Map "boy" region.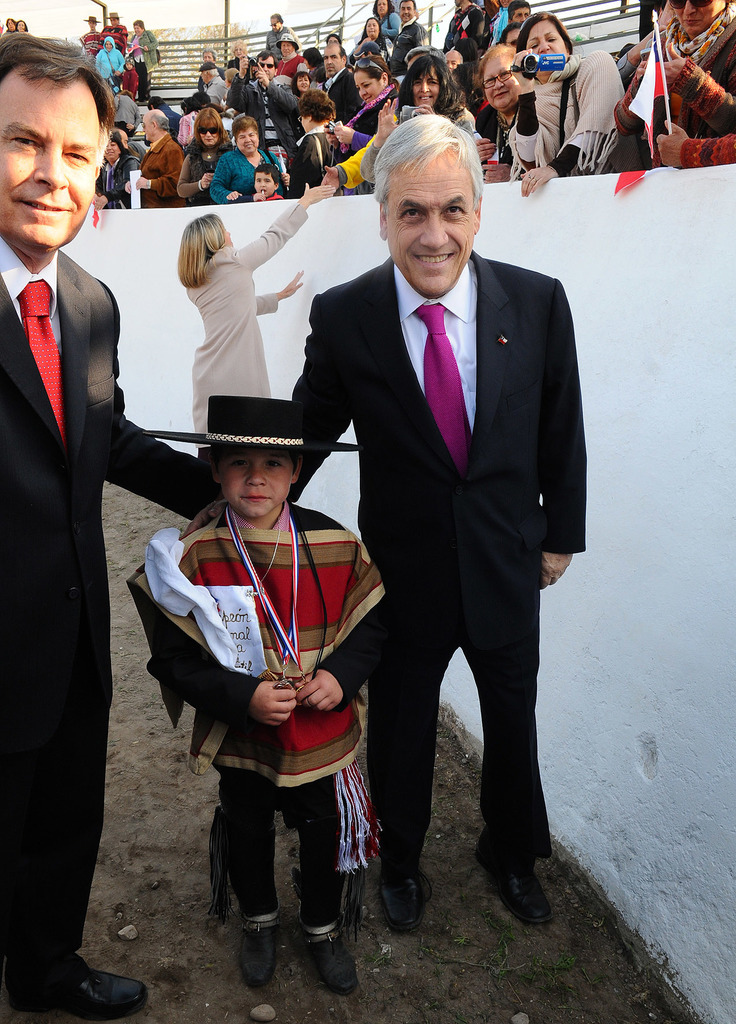
Mapped to <region>74, 13, 107, 59</region>.
